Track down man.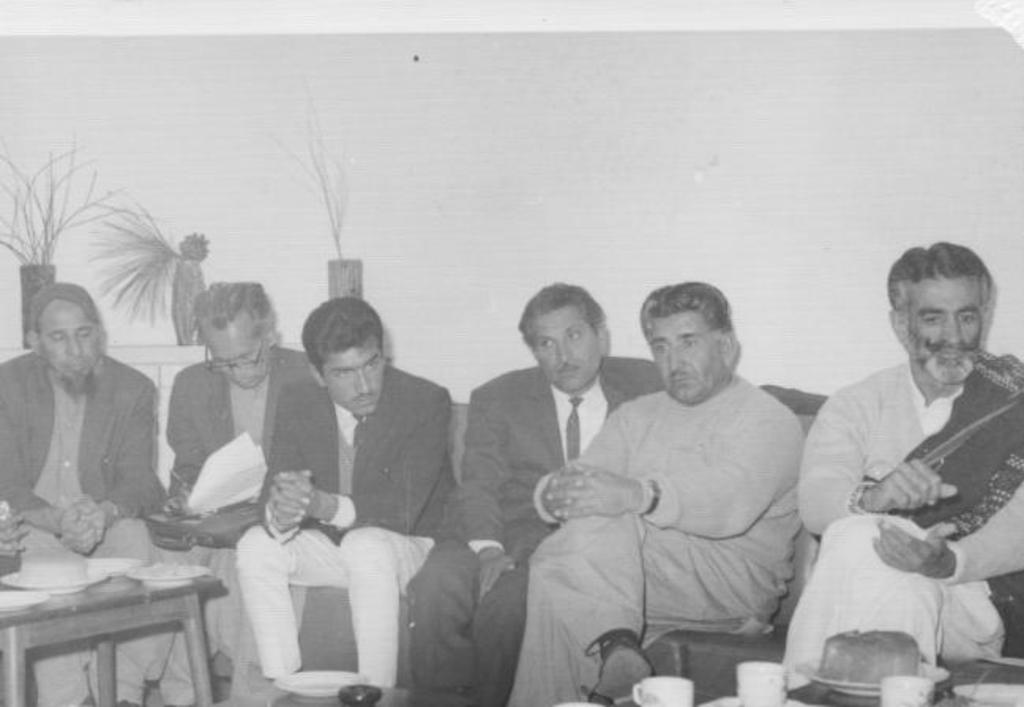
Tracked to left=230, top=295, right=456, bottom=705.
